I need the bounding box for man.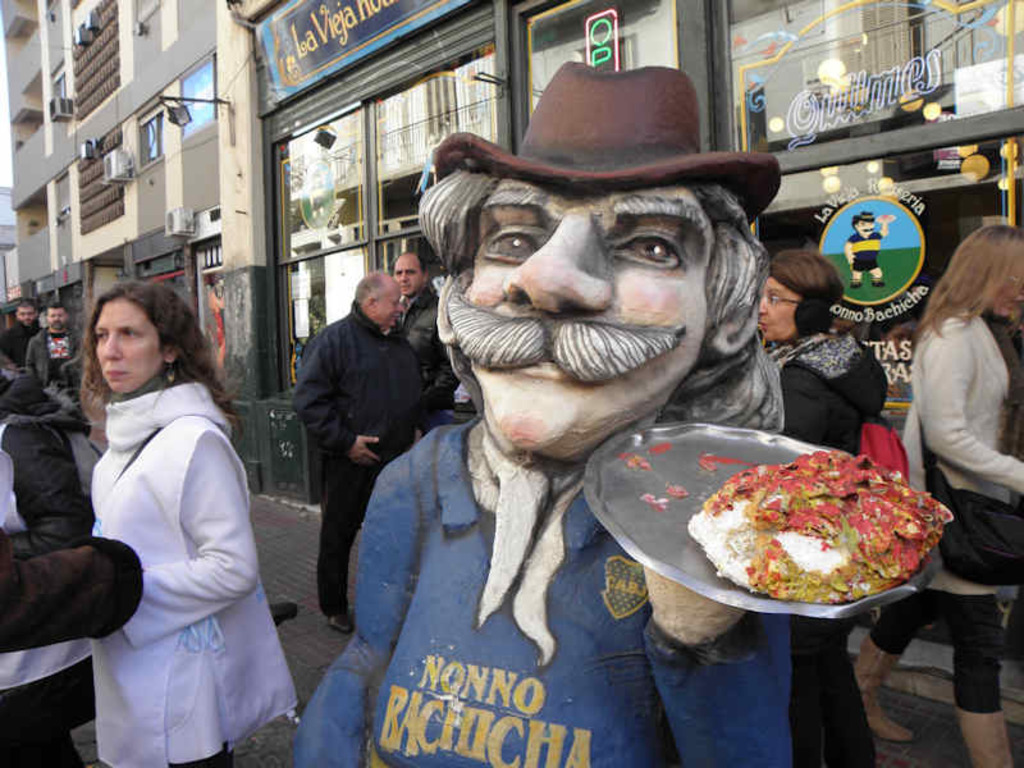
Here it is: l=22, t=301, r=84, b=398.
